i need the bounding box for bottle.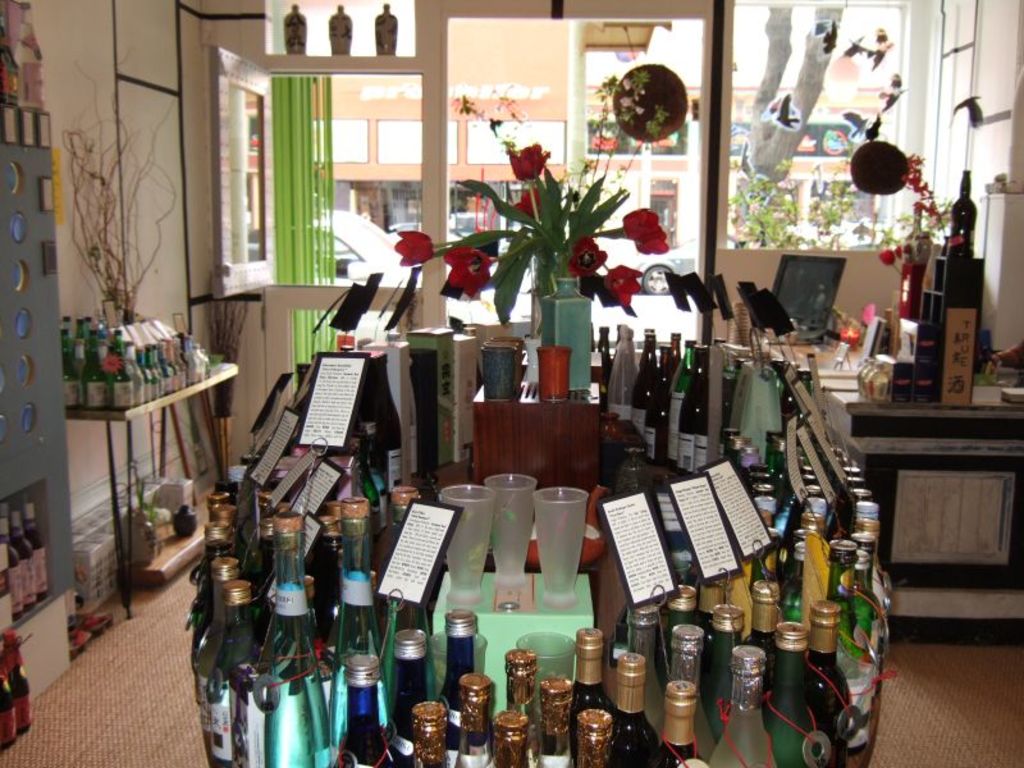
Here it is: select_region(449, 672, 499, 767).
